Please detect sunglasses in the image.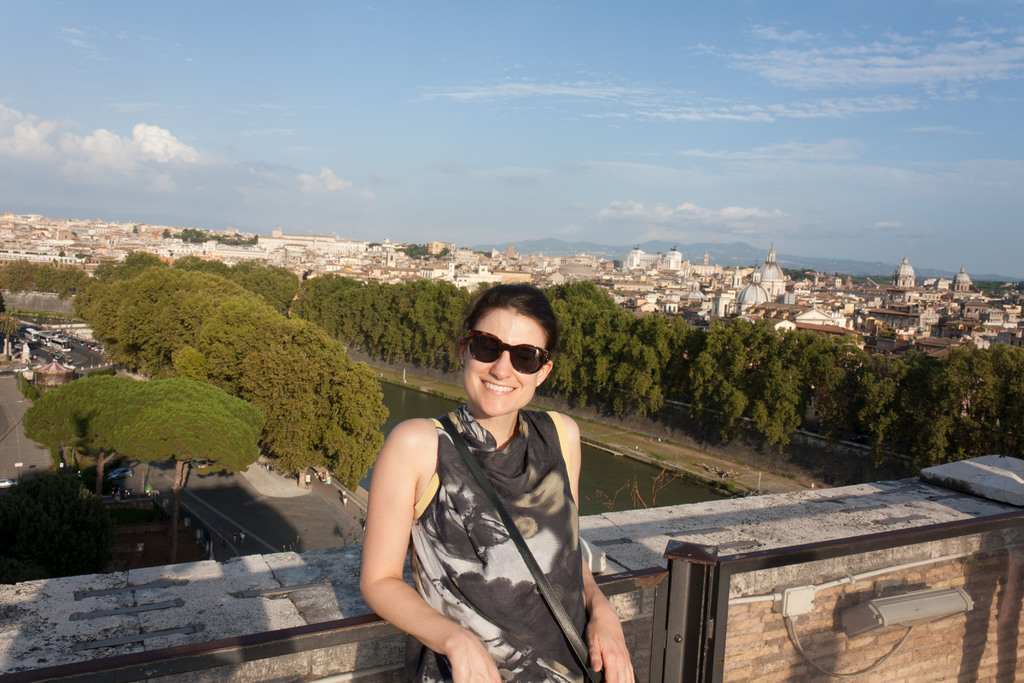
(left=456, top=331, right=555, bottom=373).
